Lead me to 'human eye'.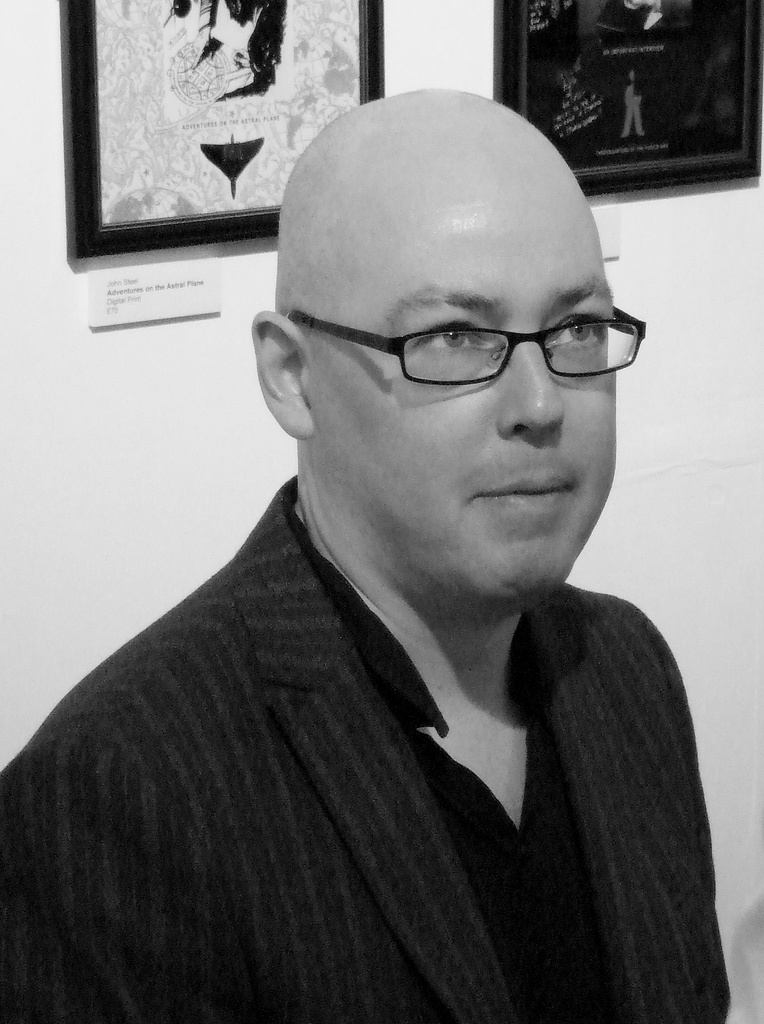
Lead to (542,308,609,352).
